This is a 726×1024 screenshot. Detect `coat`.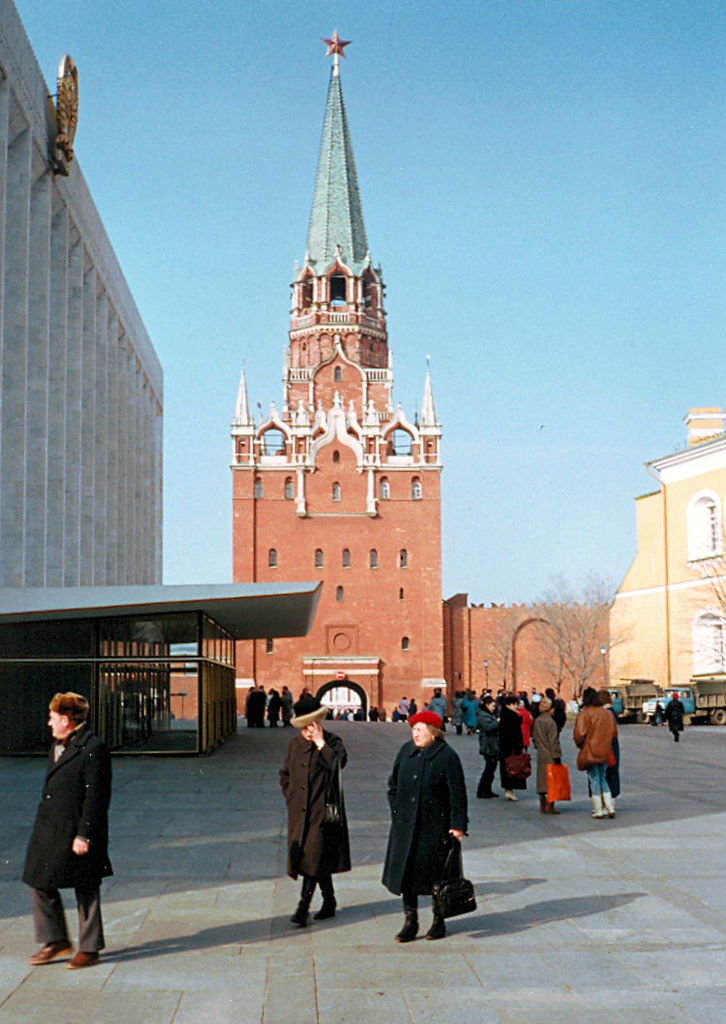
381:735:471:896.
